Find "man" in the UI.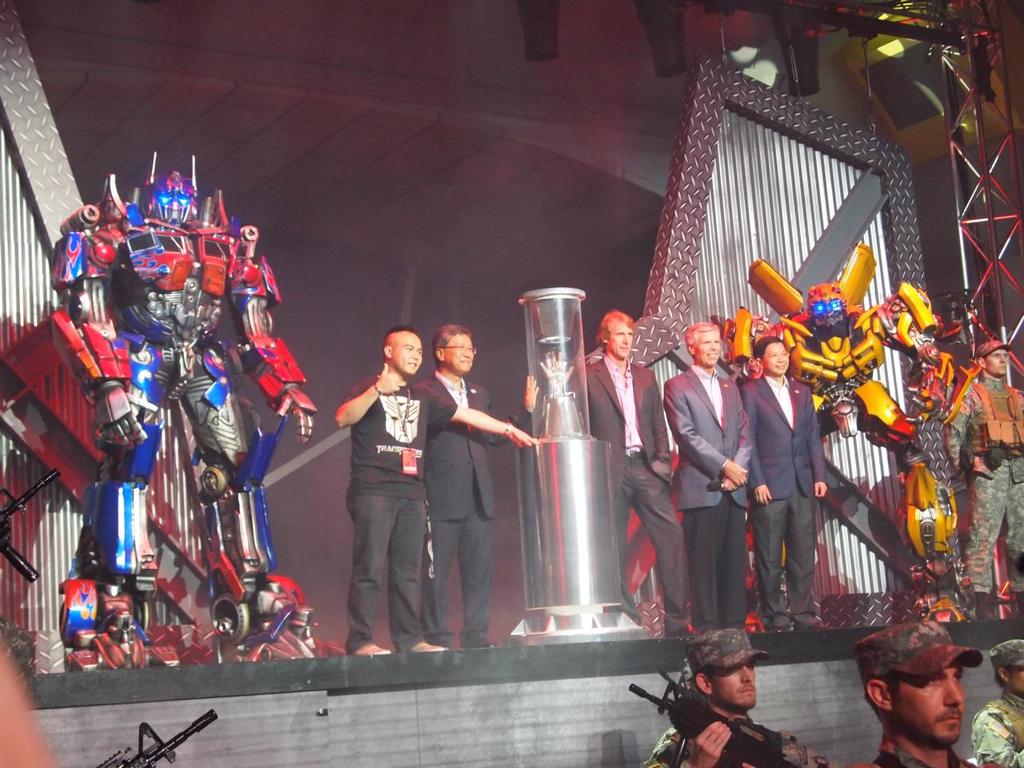
UI element at bbox(842, 618, 982, 767).
